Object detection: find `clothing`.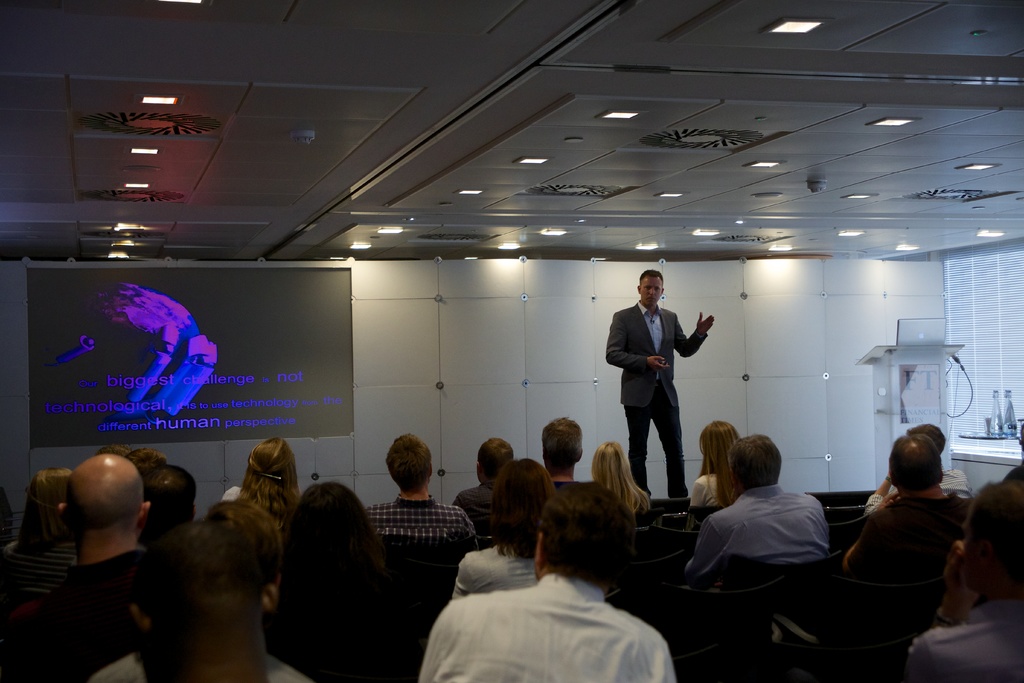
crop(450, 540, 539, 598).
